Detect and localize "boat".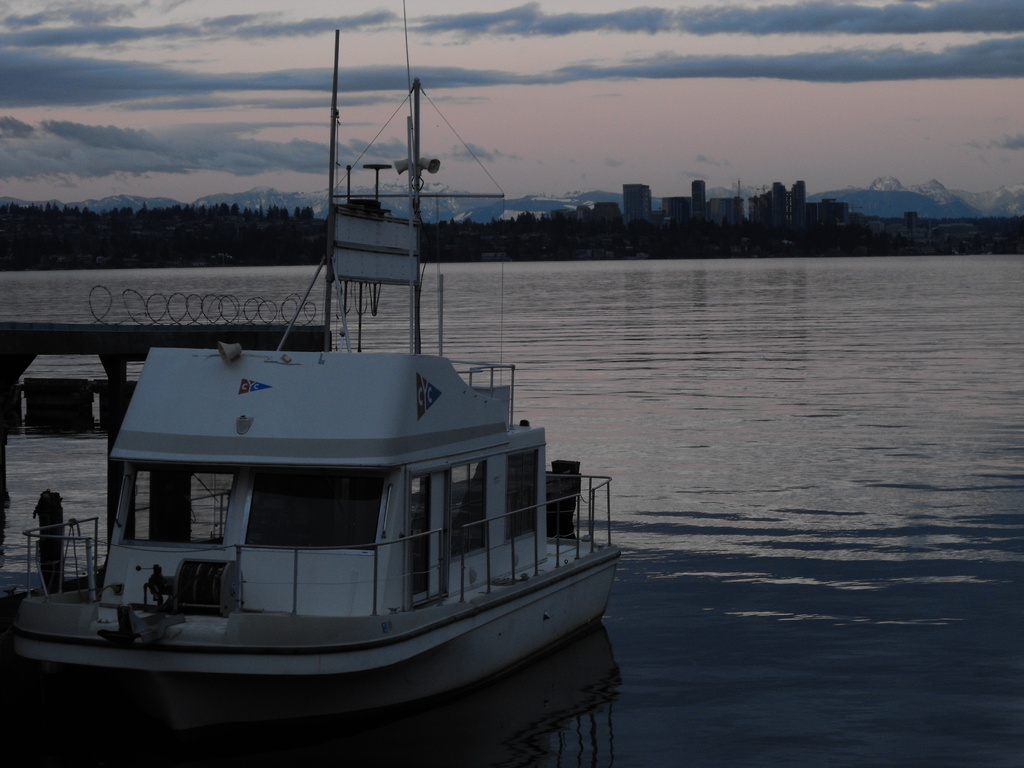
Localized at bbox=[34, 69, 629, 748].
